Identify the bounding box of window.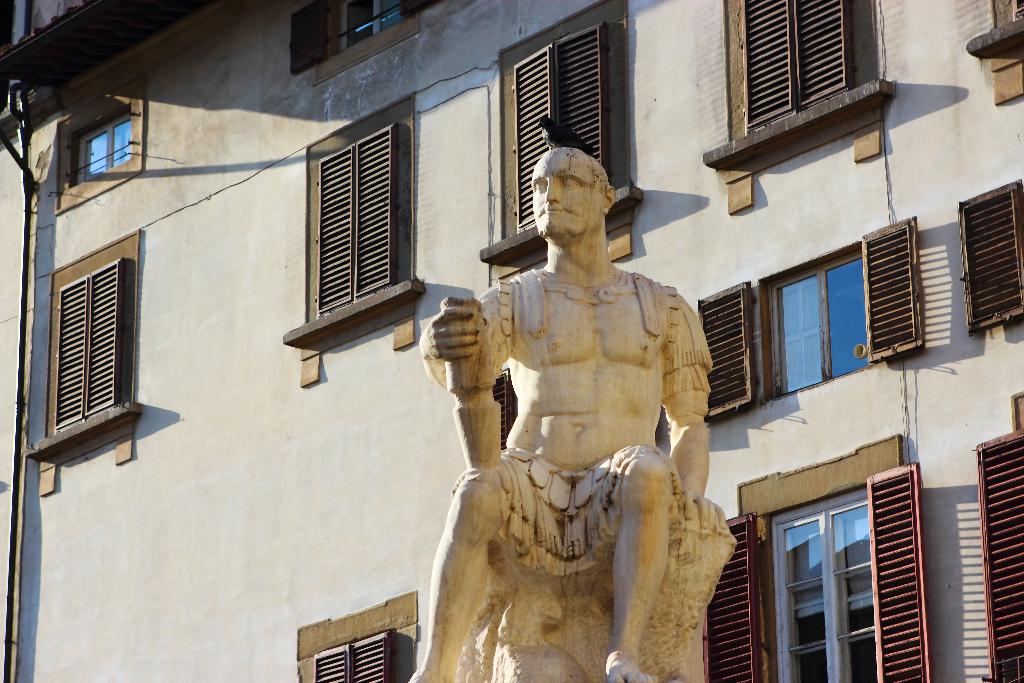
[51,70,146,215].
